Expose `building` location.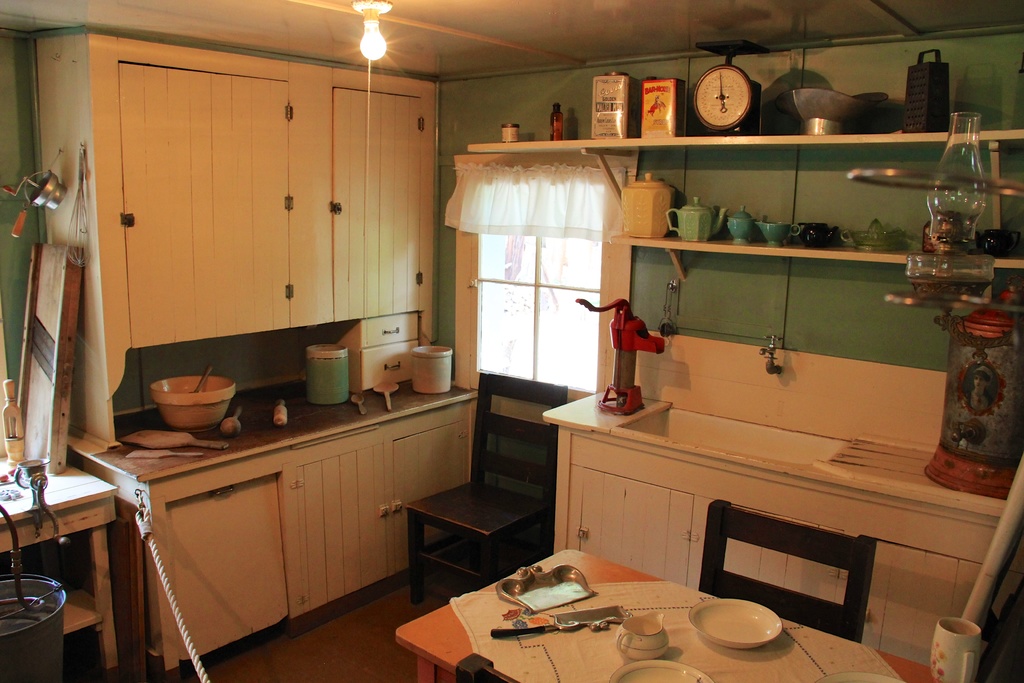
Exposed at box=[0, 4, 1020, 682].
